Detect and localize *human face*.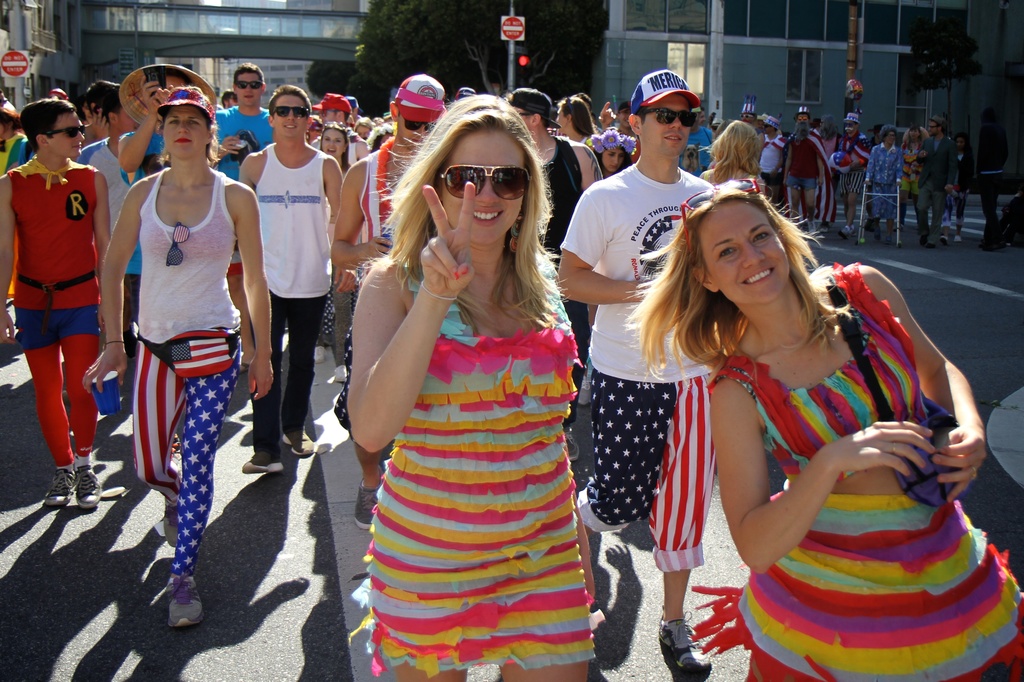
Localized at bbox(268, 91, 307, 140).
